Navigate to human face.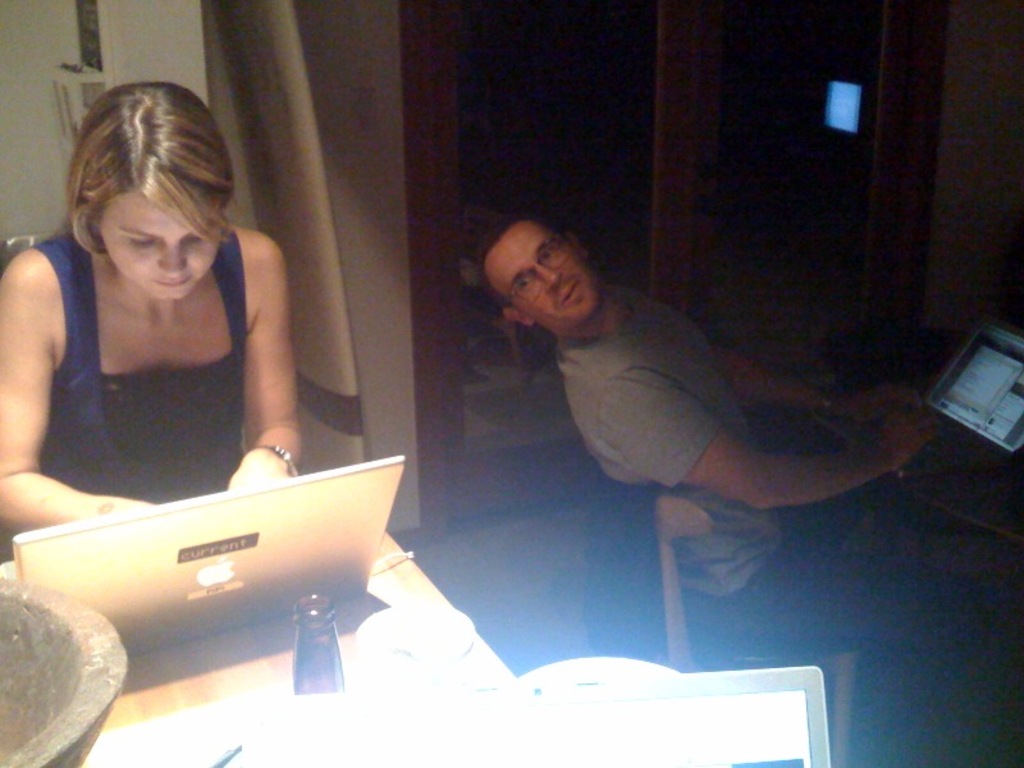
Navigation target: region(93, 173, 221, 314).
